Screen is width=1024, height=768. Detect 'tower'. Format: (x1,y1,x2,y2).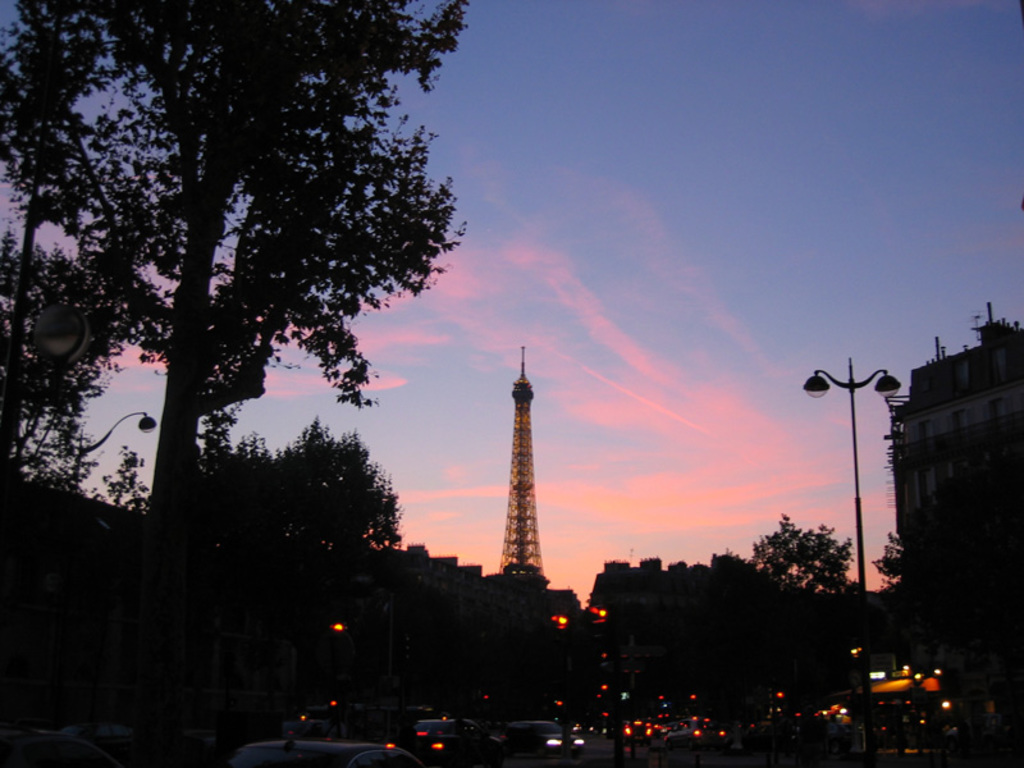
(495,346,548,577).
